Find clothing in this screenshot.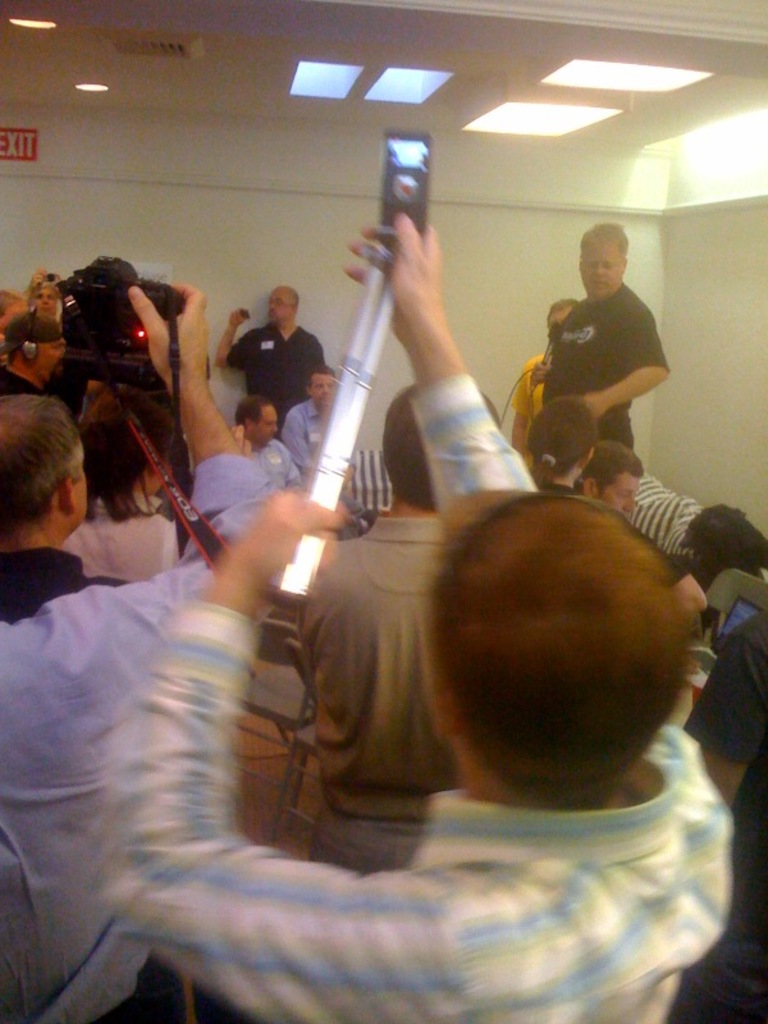
The bounding box for clothing is box=[0, 452, 273, 1023].
